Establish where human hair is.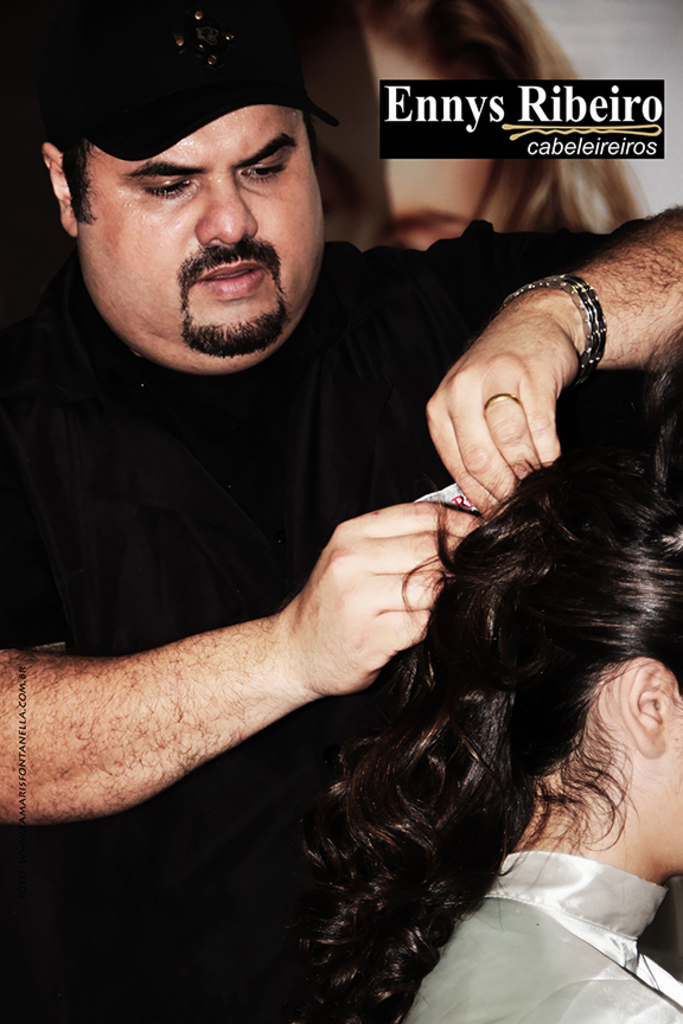
Established at (left=58, top=130, right=96, bottom=229).
